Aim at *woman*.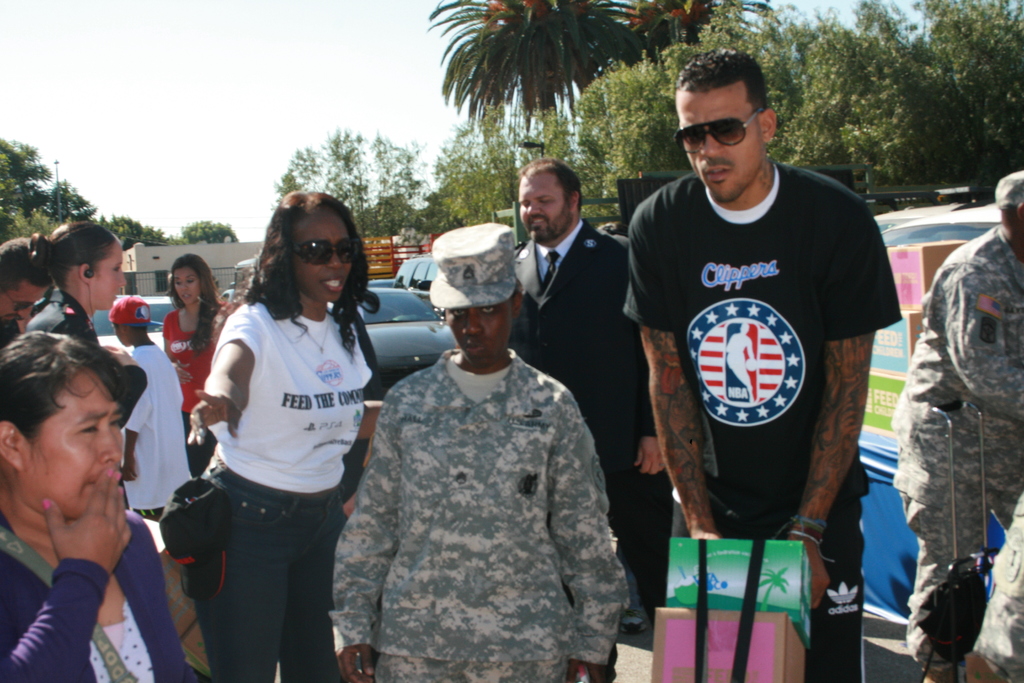
Aimed at <bbox>164, 196, 383, 682</bbox>.
